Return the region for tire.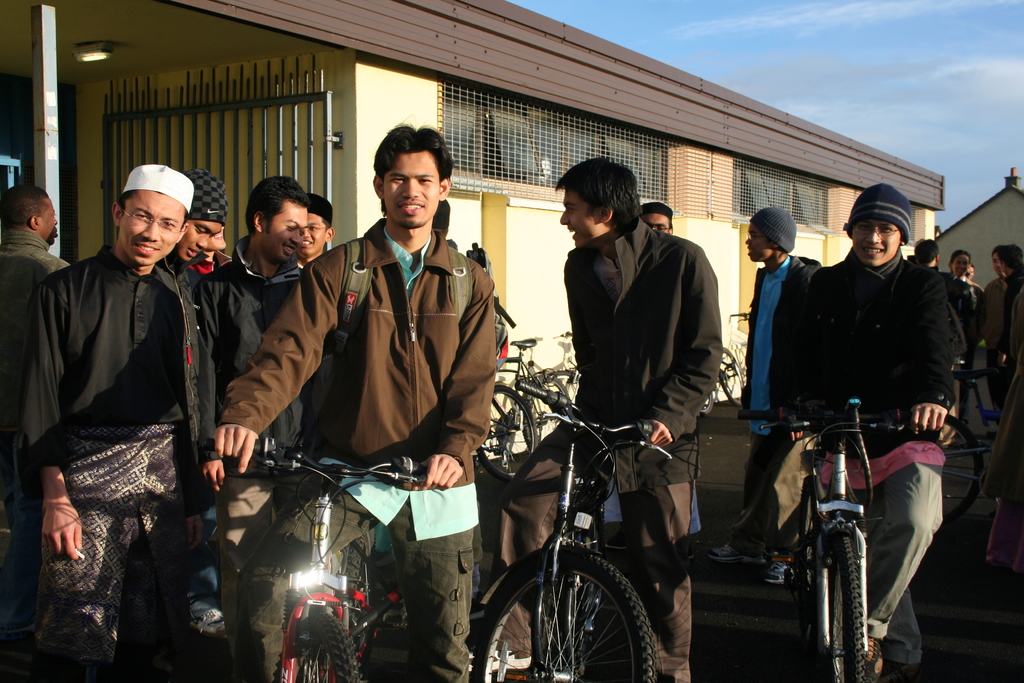
pyautogui.locateOnScreen(719, 345, 745, 408).
